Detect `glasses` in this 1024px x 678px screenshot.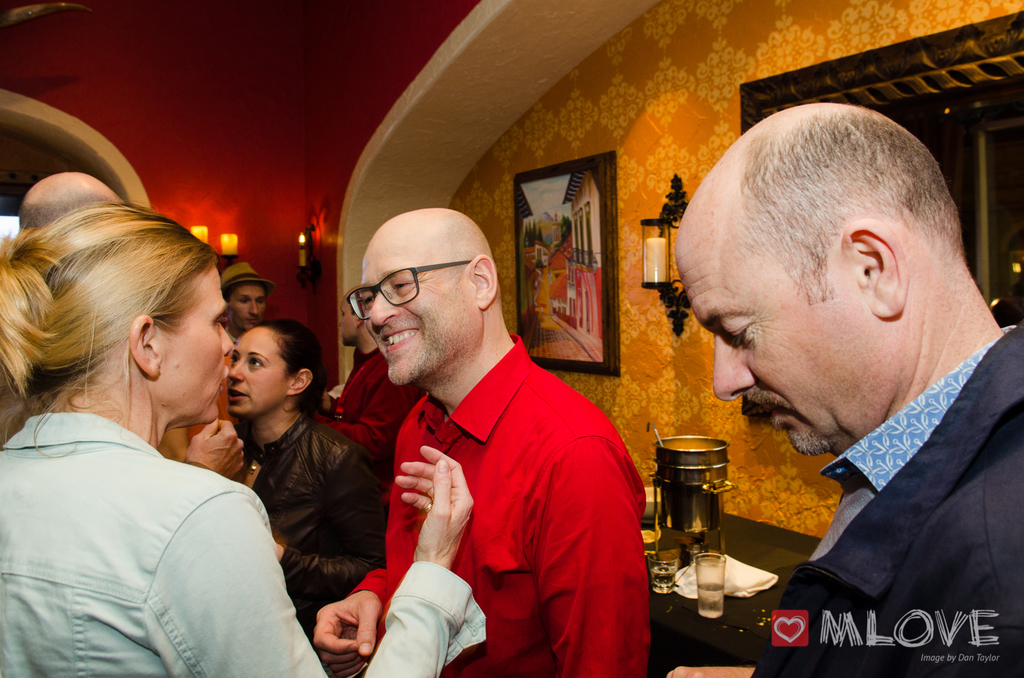
Detection: bbox(337, 267, 452, 315).
